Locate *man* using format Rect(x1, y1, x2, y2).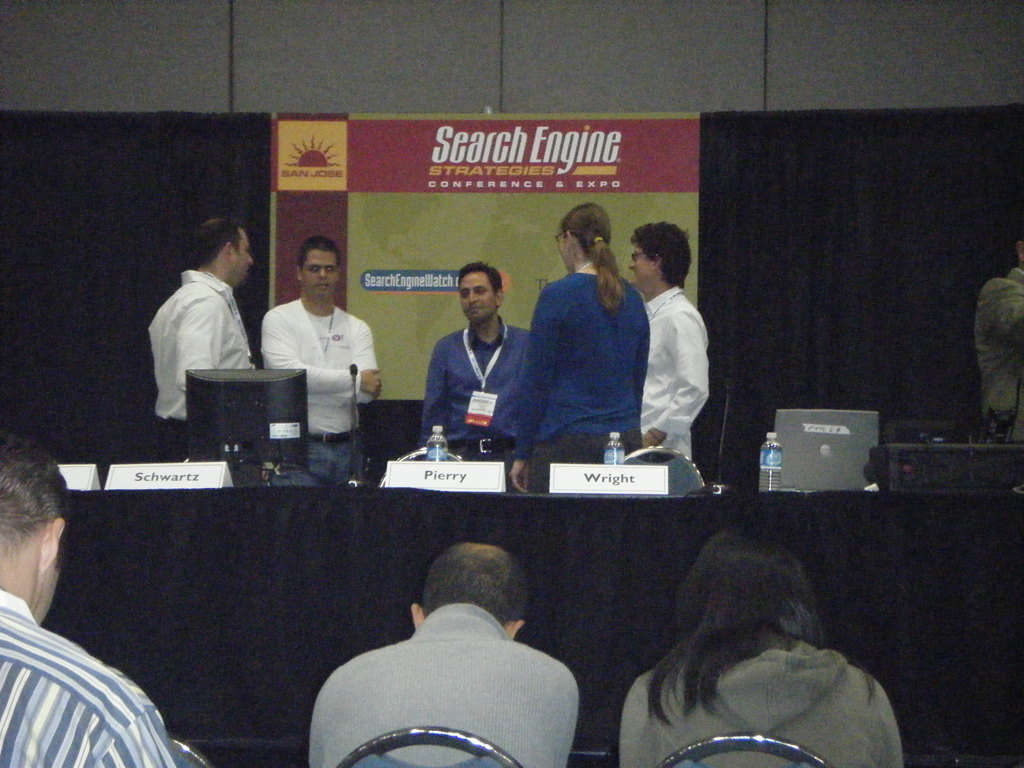
Rect(1, 426, 193, 767).
